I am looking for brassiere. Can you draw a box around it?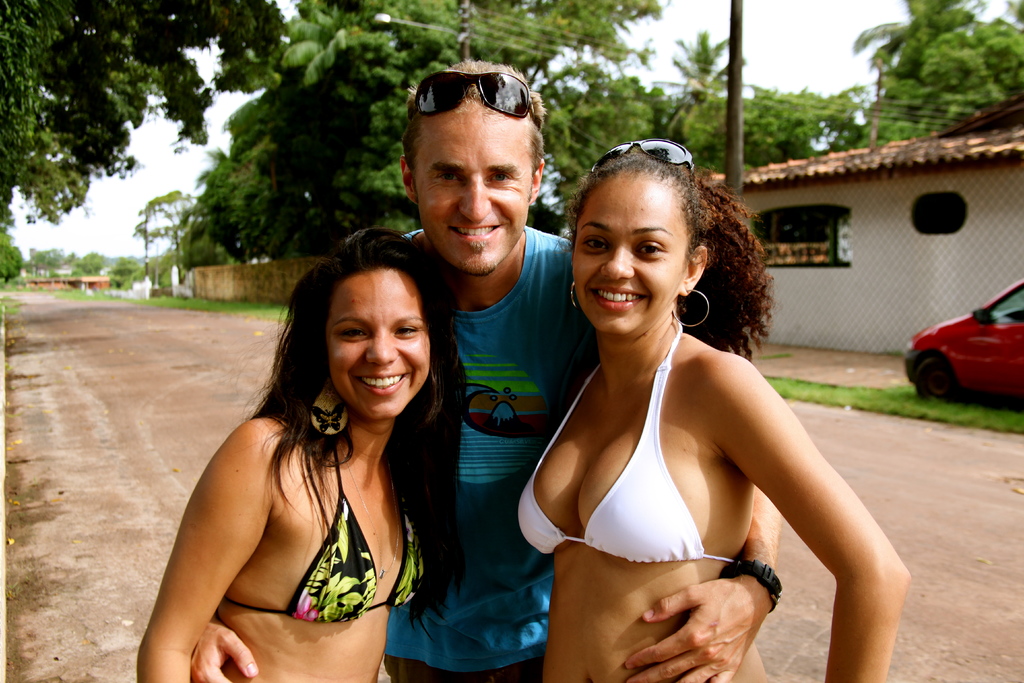
Sure, the bounding box is rect(227, 438, 429, 625).
